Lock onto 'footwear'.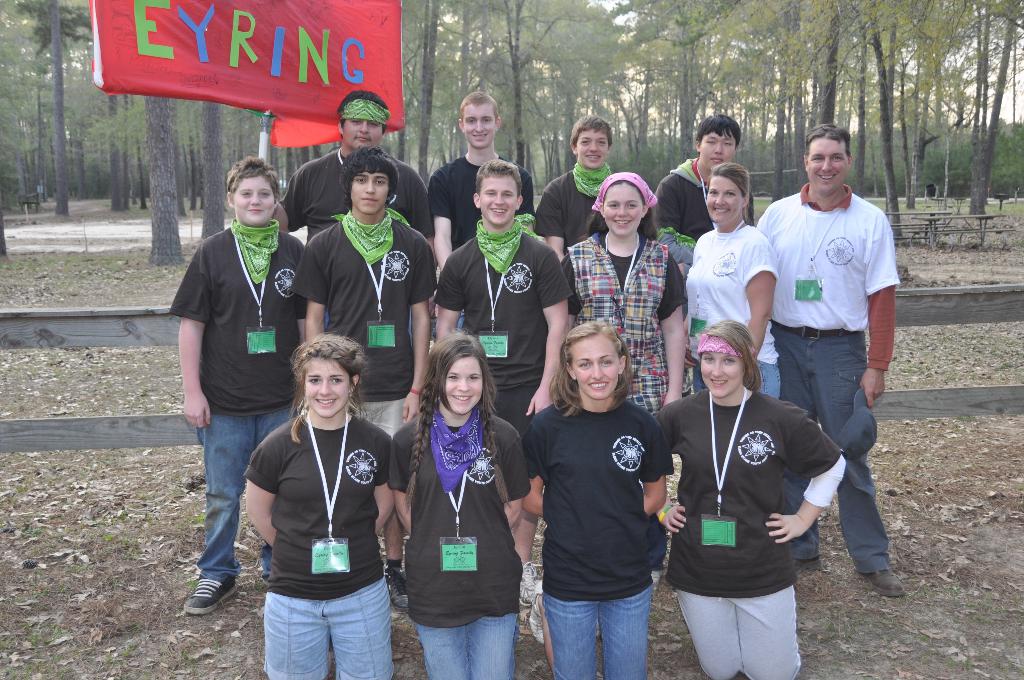
Locked: [left=177, top=544, right=229, bottom=624].
